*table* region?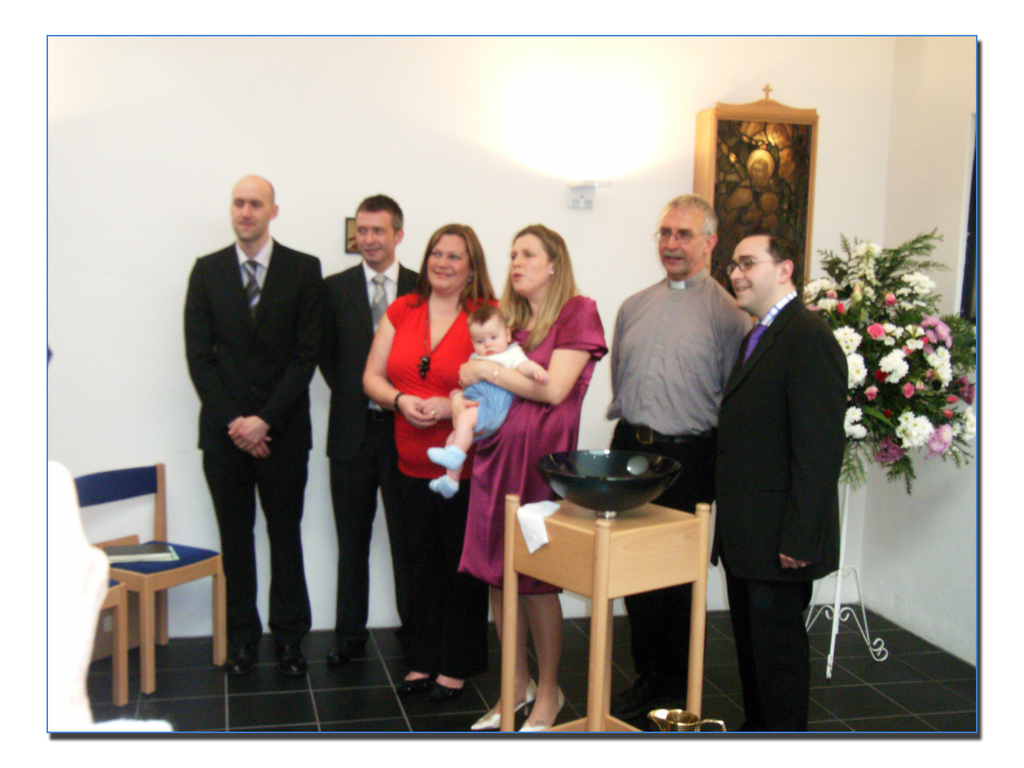
box=[480, 492, 735, 714]
